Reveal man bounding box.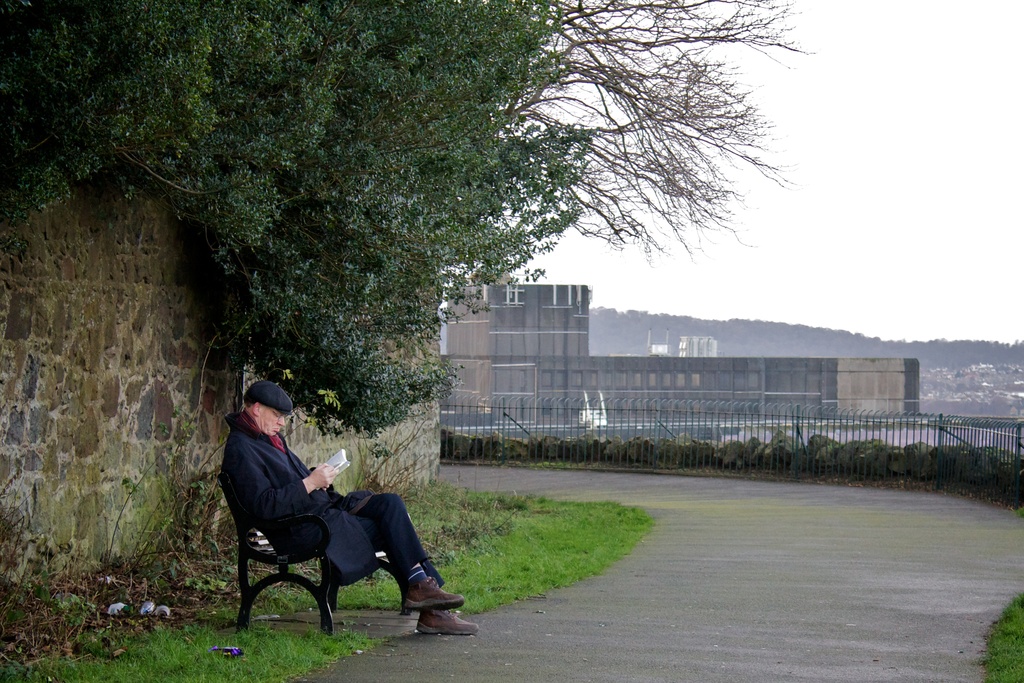
Revealed: 212,393,459,644.
